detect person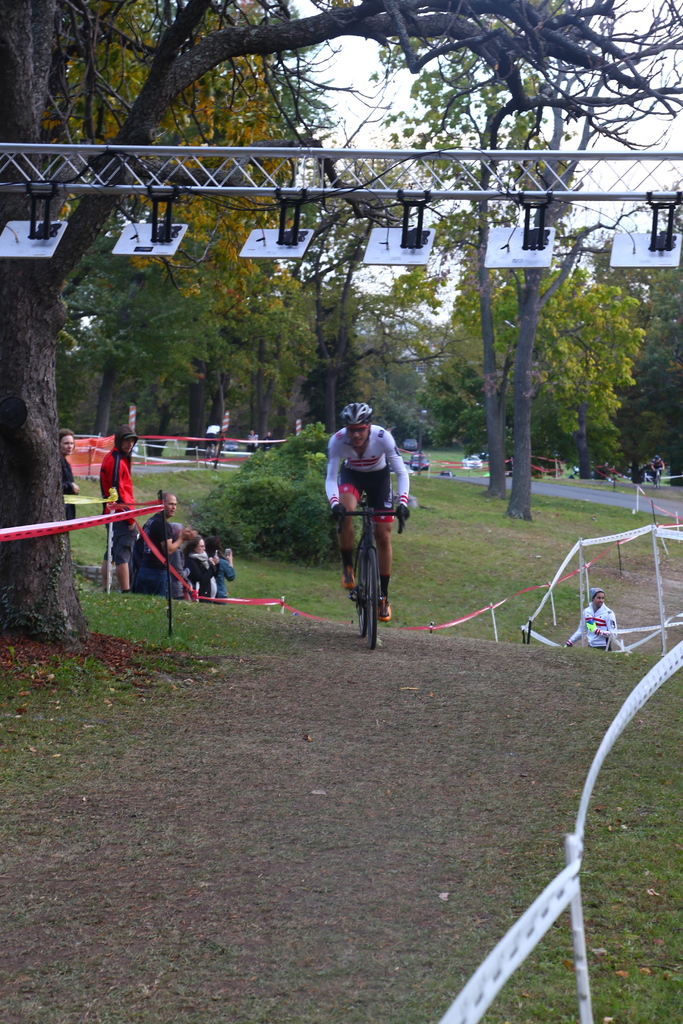
Rect(179, 534, 220, 600)
